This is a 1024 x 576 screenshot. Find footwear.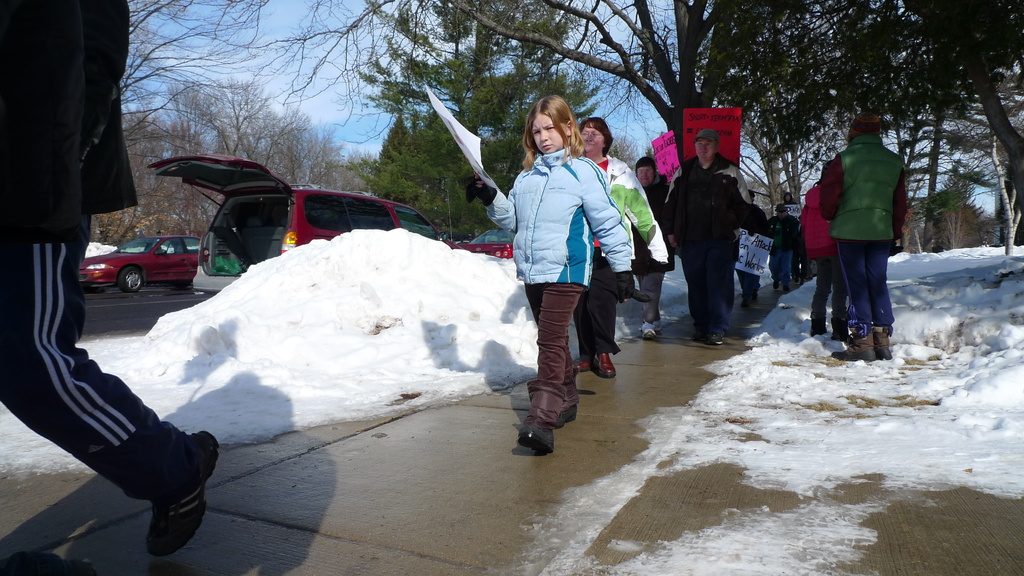
Bounding box: 587, 348, 617, 384.
